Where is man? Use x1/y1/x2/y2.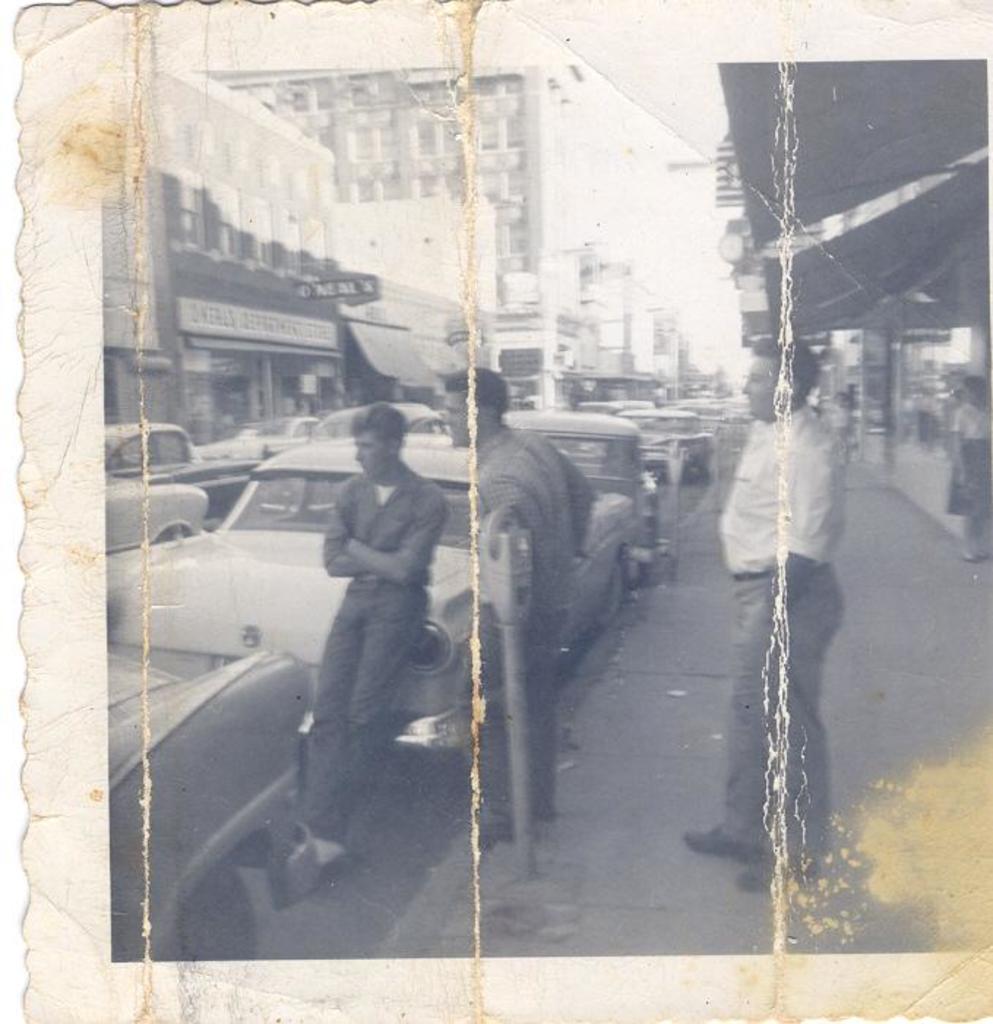
436/353/588/837.
